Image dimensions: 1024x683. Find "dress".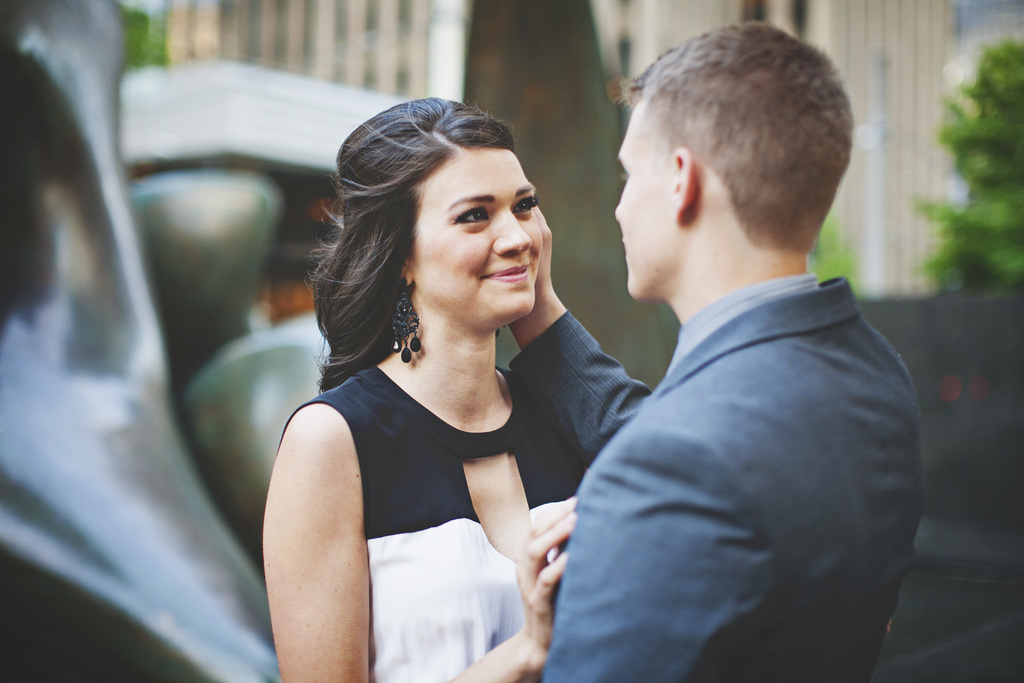
detection(278, 360, 586, 682).
